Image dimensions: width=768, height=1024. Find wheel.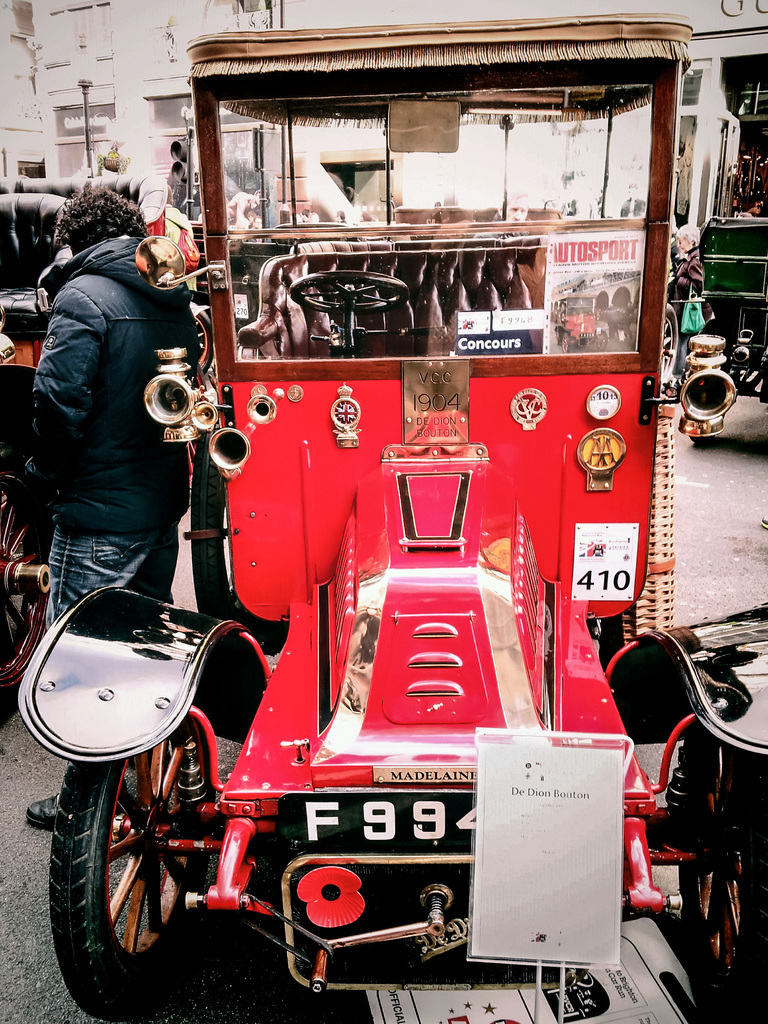
0:460:49:727.
